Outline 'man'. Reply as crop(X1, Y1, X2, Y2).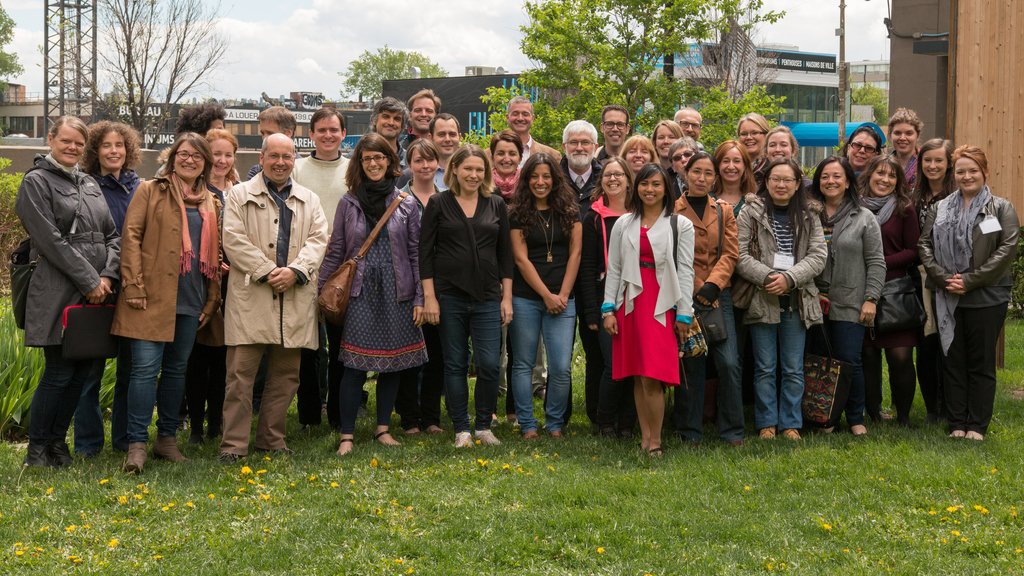
crop(479, 94, 560, 164).
